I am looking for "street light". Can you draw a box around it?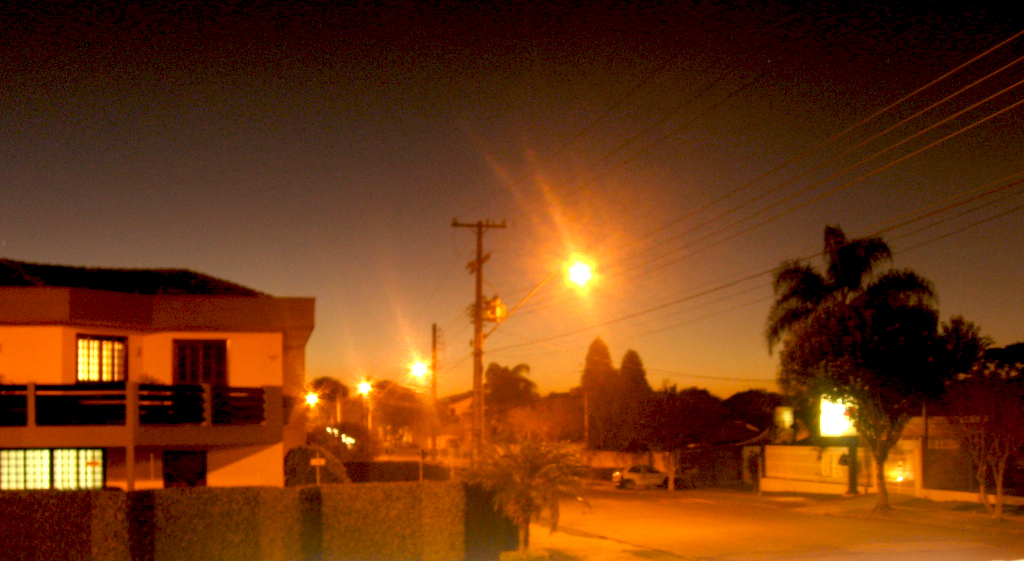
Sure, the bounding box is crop(339, 382, 372, 427).
